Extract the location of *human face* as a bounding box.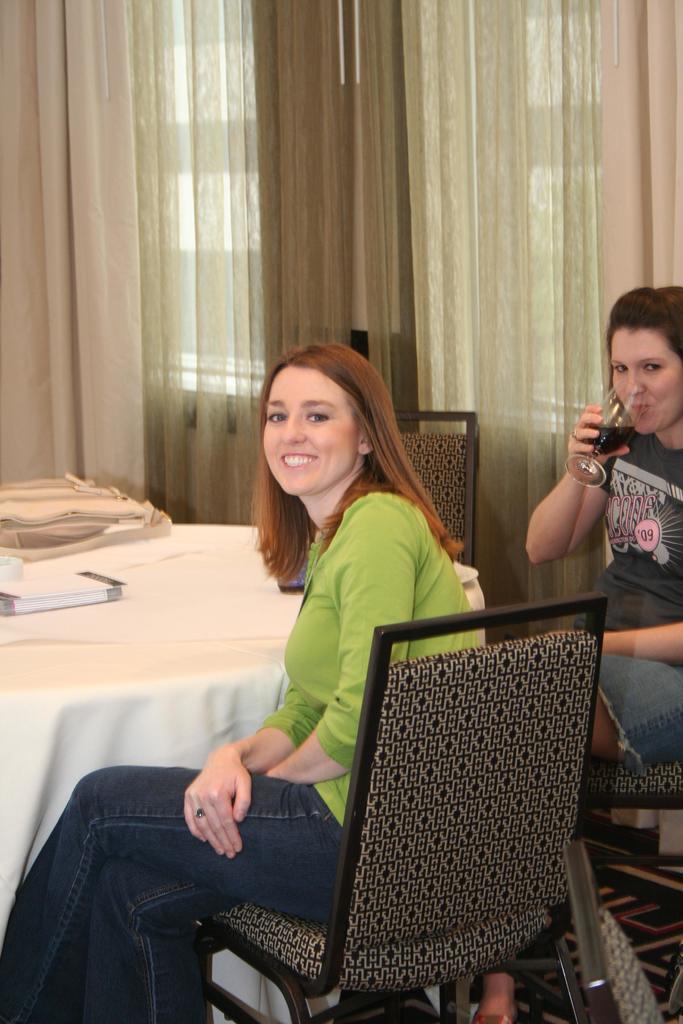
609, 323, 682, 436.
